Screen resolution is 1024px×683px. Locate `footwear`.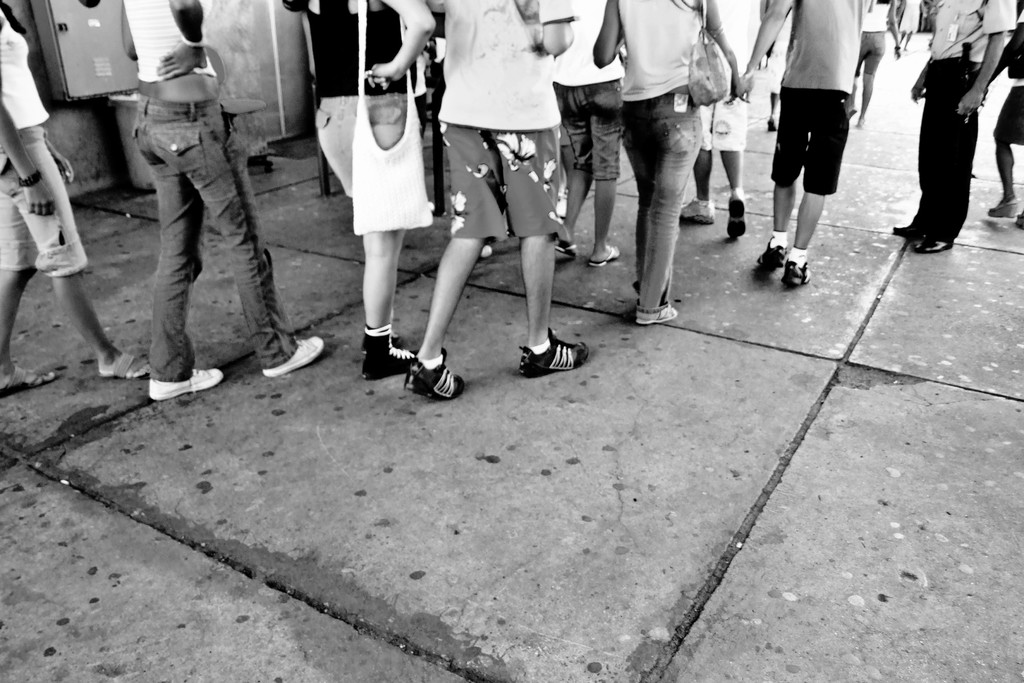
select_region(639, 306, 678, 329).
